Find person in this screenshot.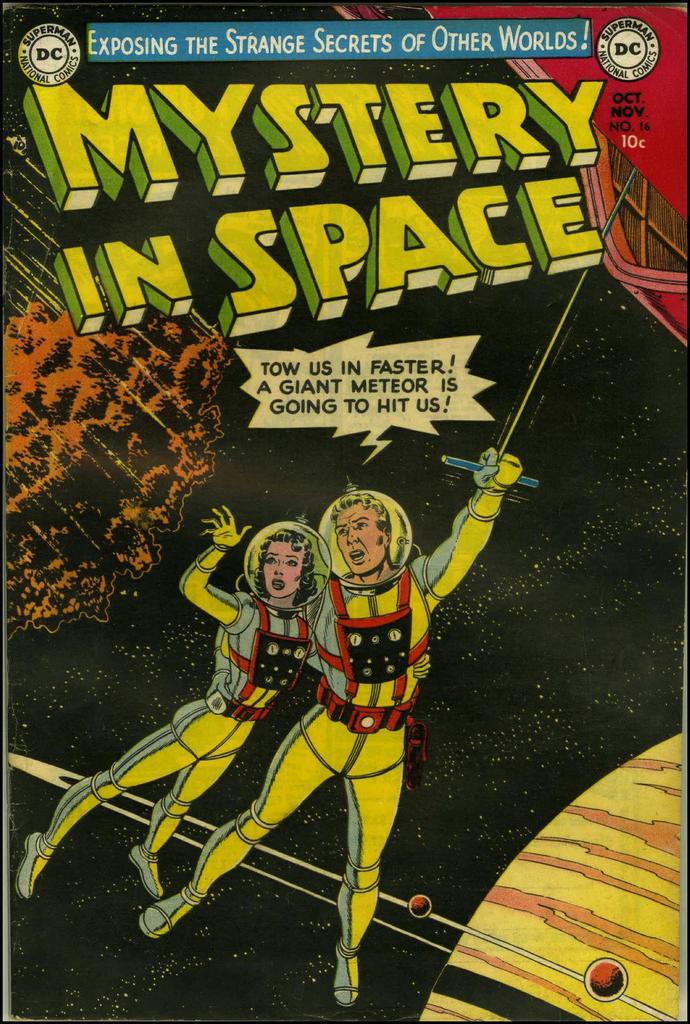
The bounding box for person is bbox=[12, 500, 312, 908].
